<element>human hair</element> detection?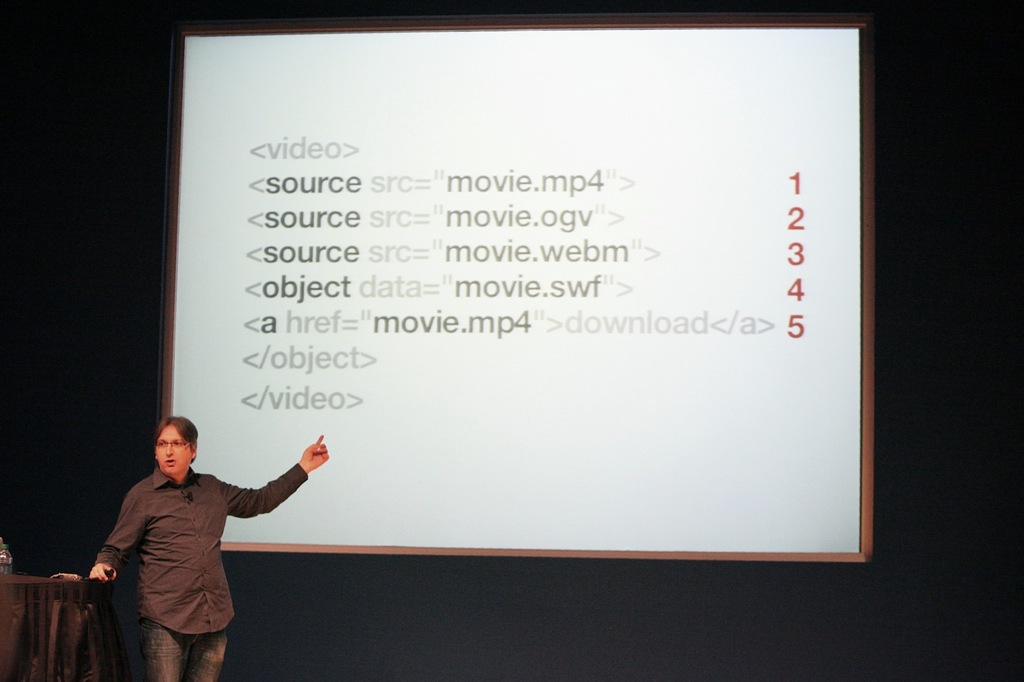
150, 409, 204, 456
